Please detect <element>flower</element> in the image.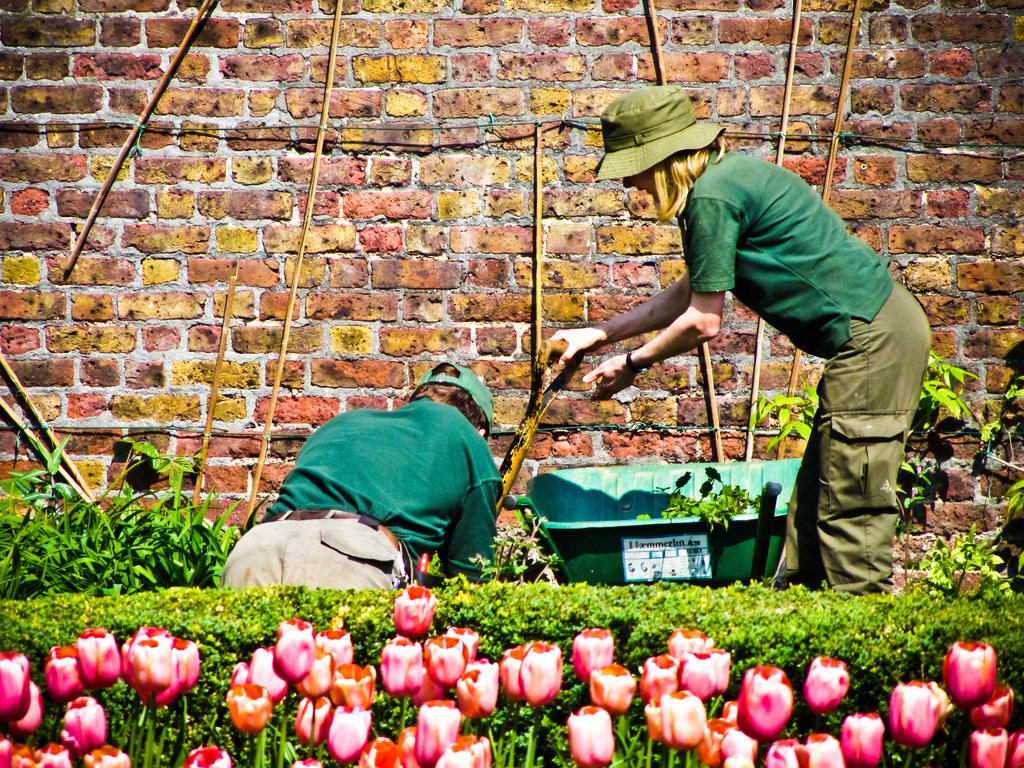
bbox=[567, 708, 616, 767].
